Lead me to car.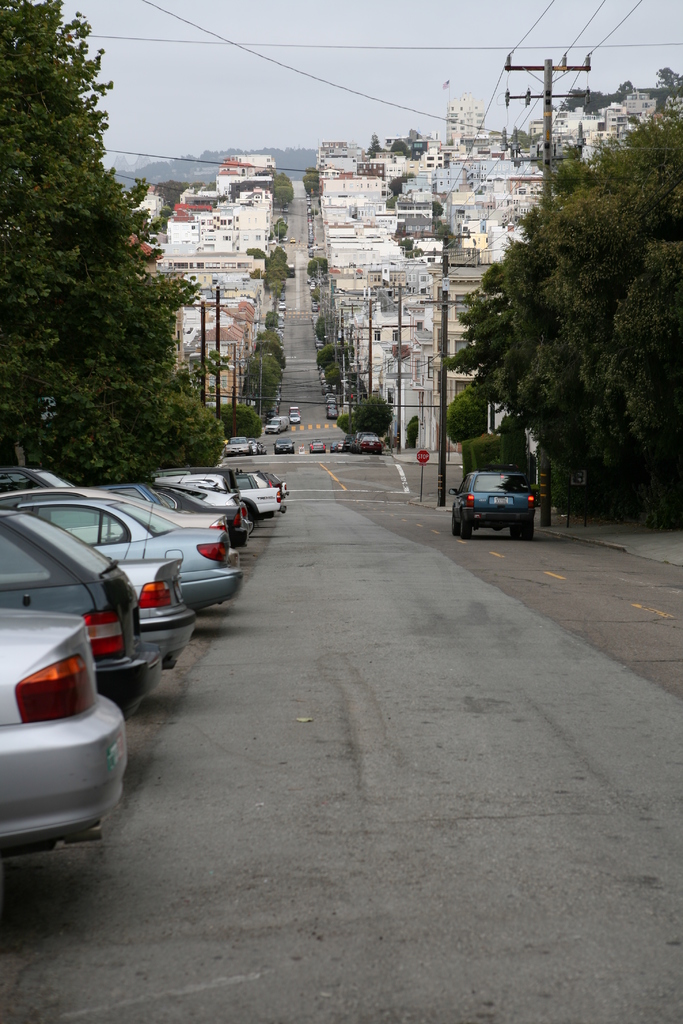
Lead to <region>2, 493, 259, 615</region>.
